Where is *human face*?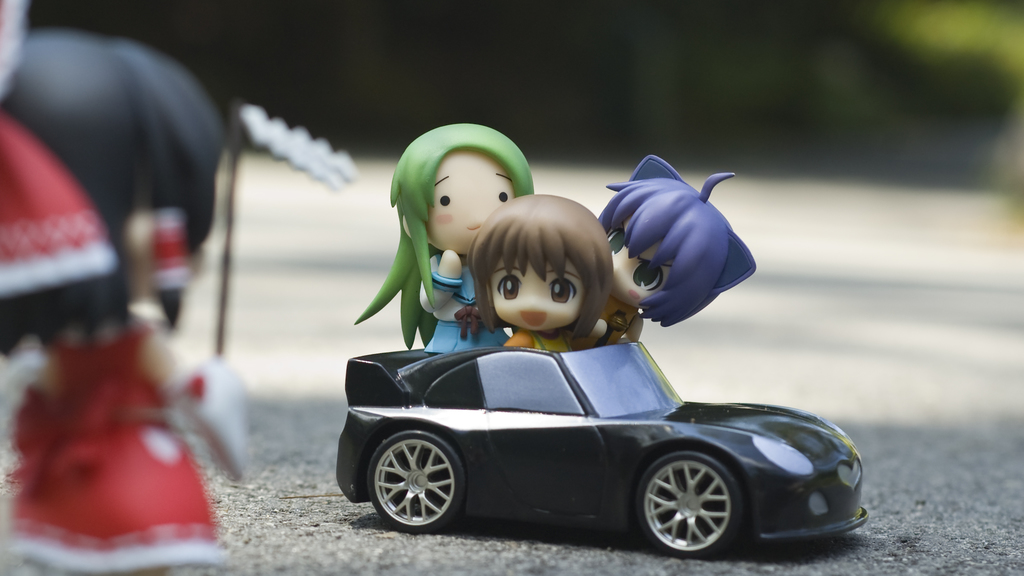
bbox=[490, 261, 586, 328].
